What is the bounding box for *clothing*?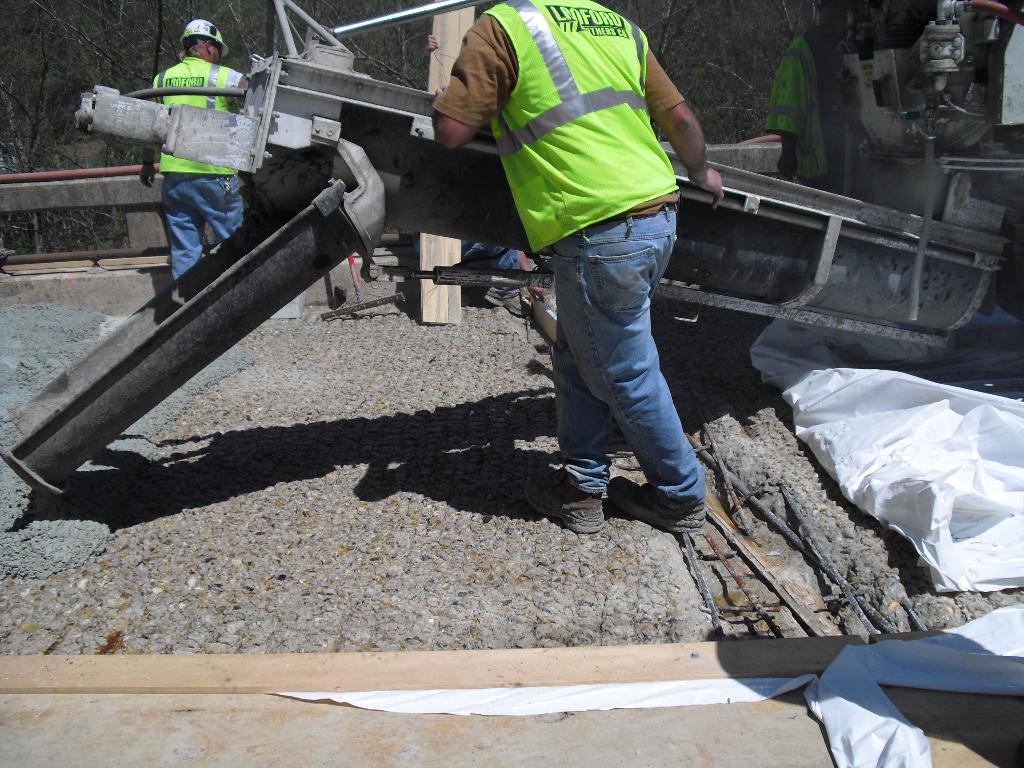
box(463, 240, 518, 272).
